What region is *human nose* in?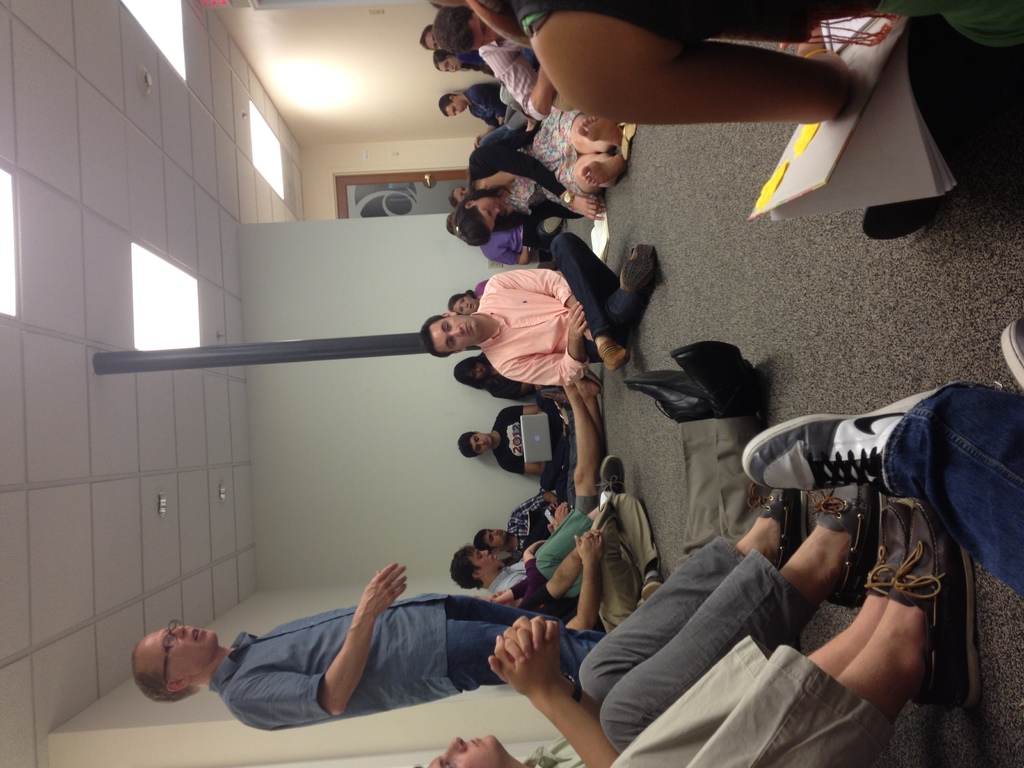
select_region(451, 325, 467, 336).
